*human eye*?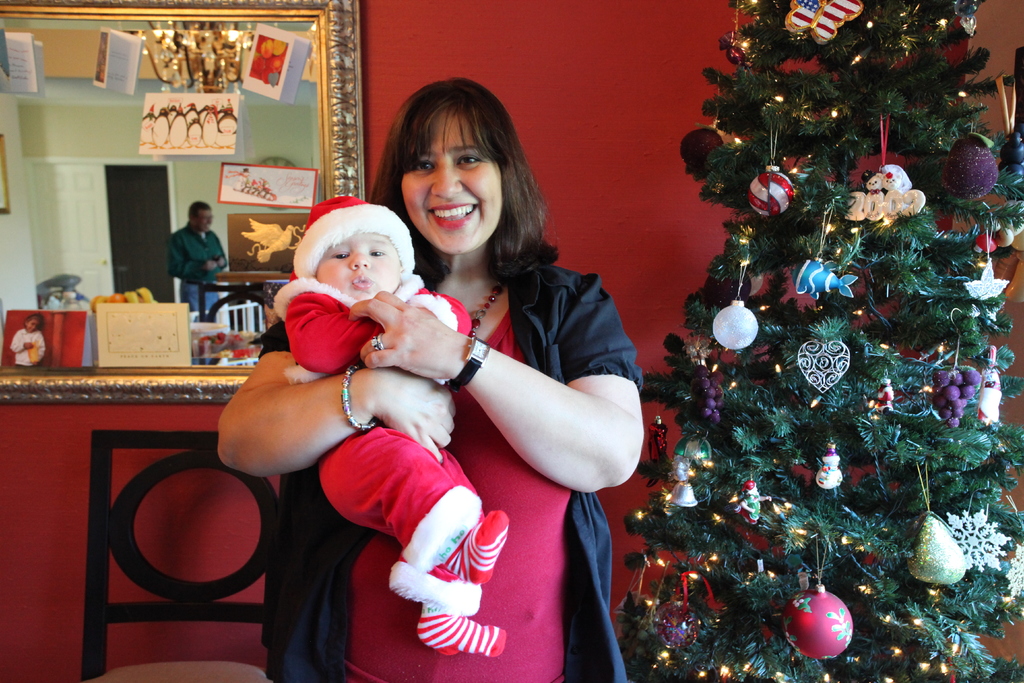
l=456, t=152, r=486, b=163
